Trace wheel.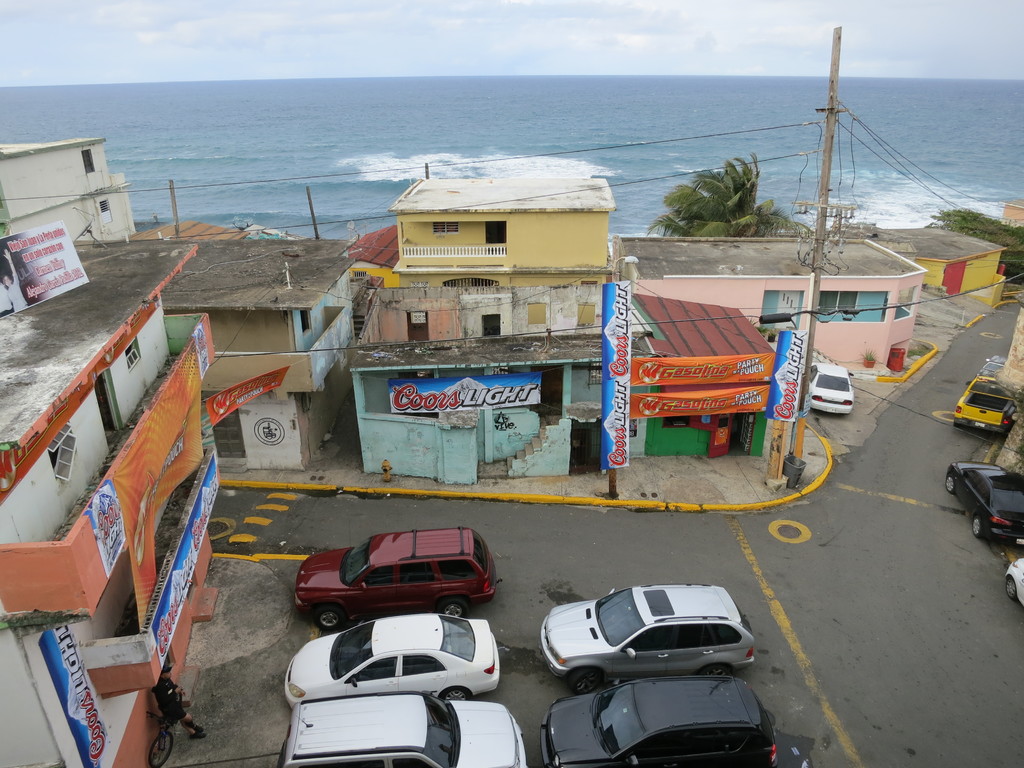
Traced to bbox=(438, 592, 468, 621).
